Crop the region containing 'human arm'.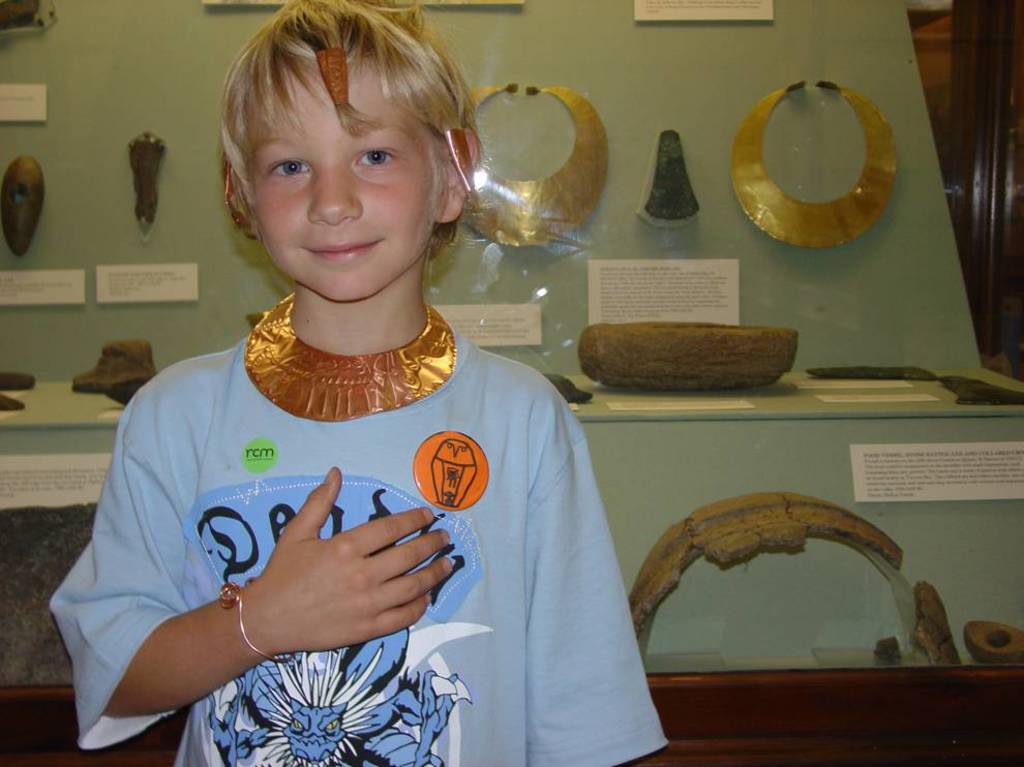
Crop region: [54, 374, 456, 764].
